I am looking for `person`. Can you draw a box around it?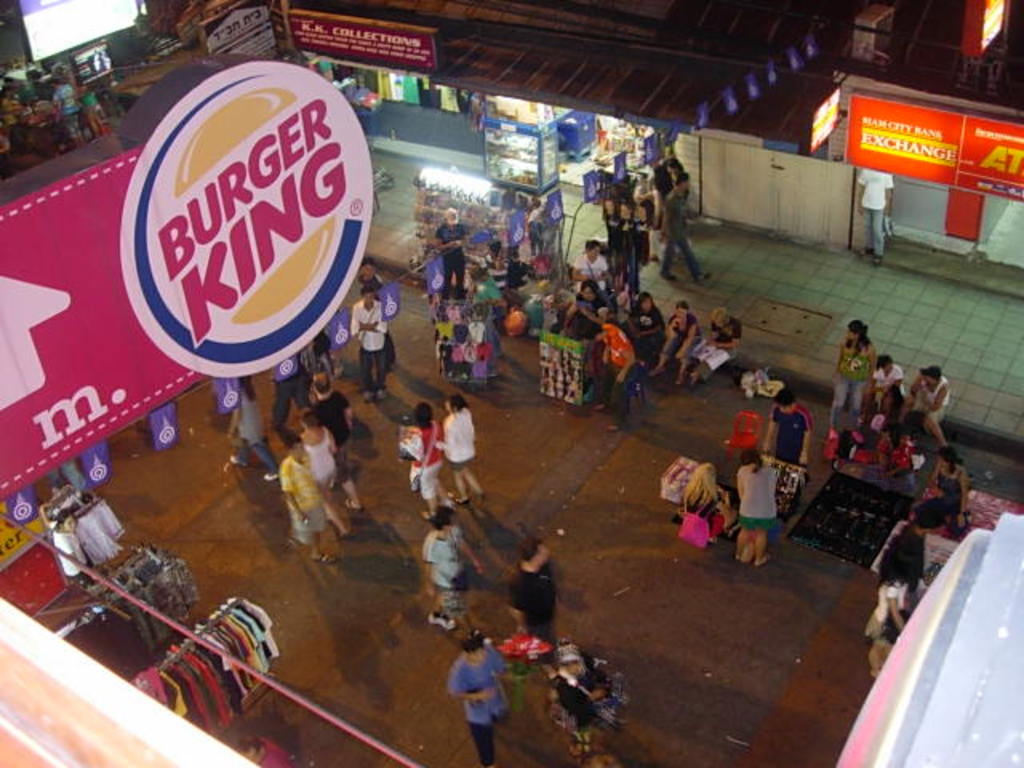
Sure, the bounding box is x1=282 y1=437 x2=334 y2=557.
